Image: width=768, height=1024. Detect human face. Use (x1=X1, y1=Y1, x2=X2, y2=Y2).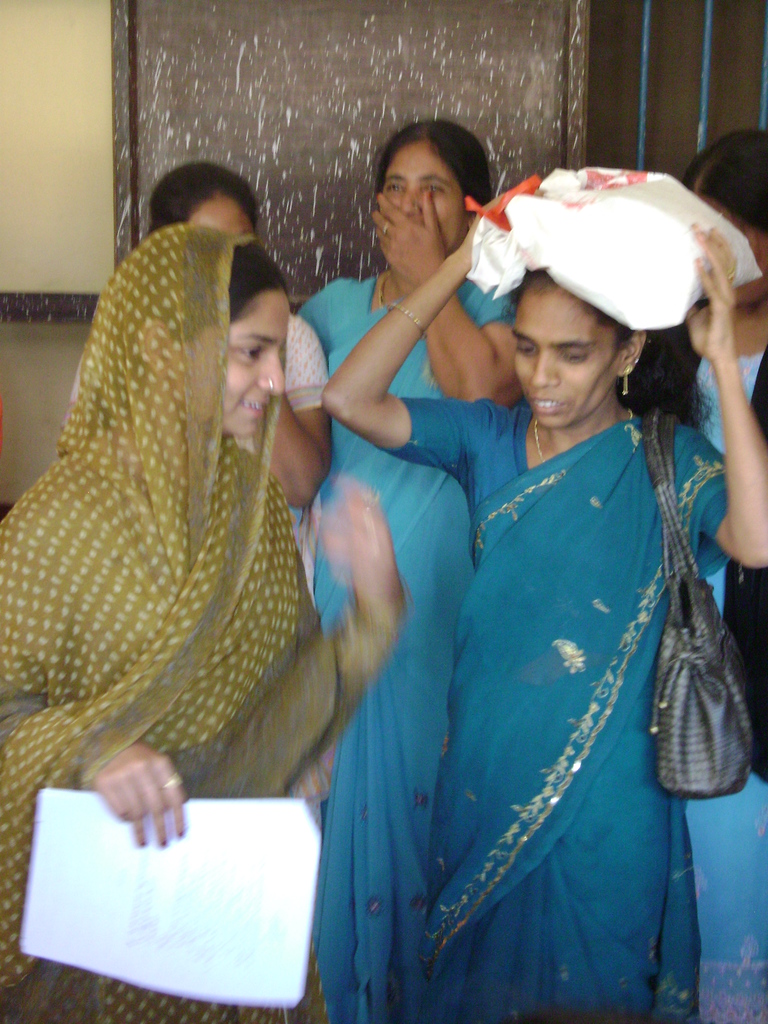
(x1=383, y1=155, x2=455, y2=243).
